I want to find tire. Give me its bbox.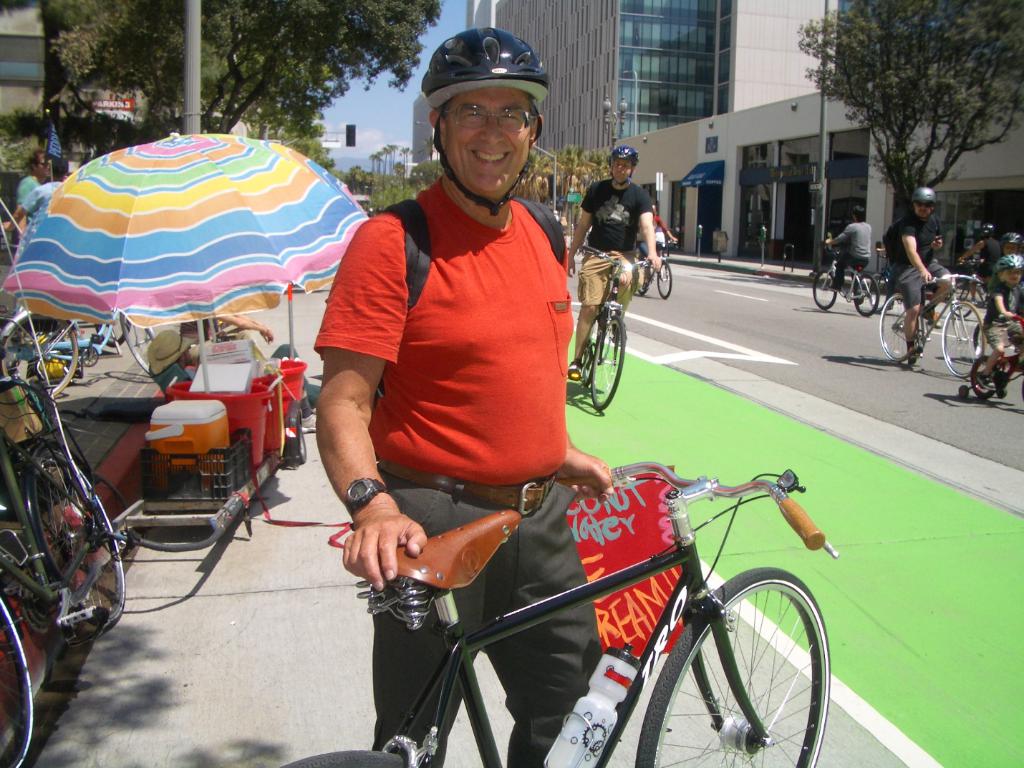
669,572,826,764.
